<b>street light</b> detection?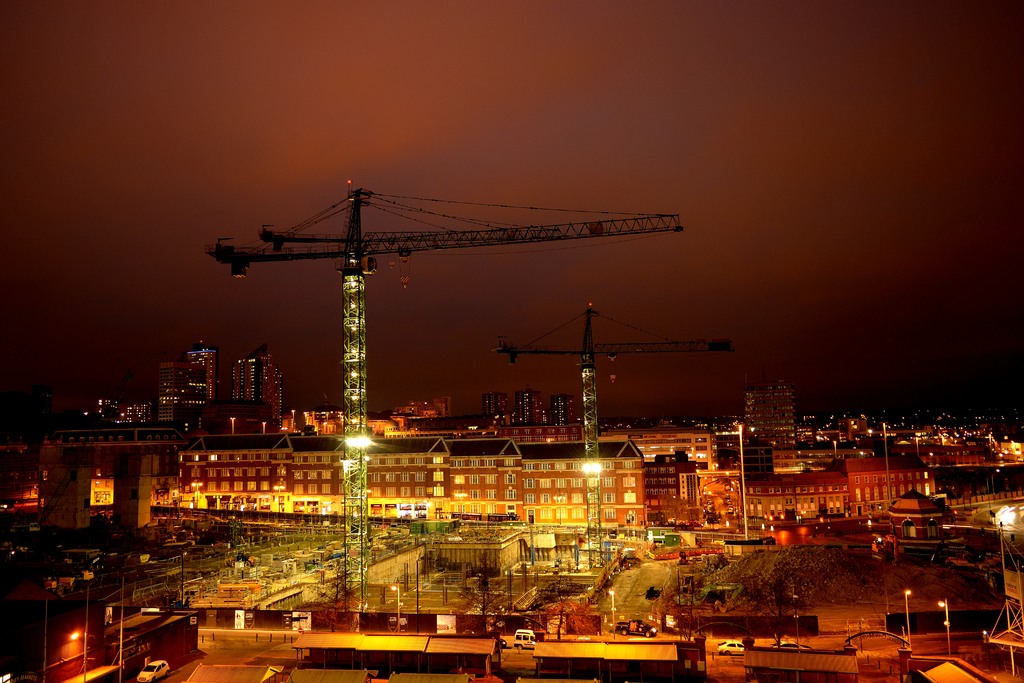
pyautogui.locateOnScreen(988, 432, 995, 457)
